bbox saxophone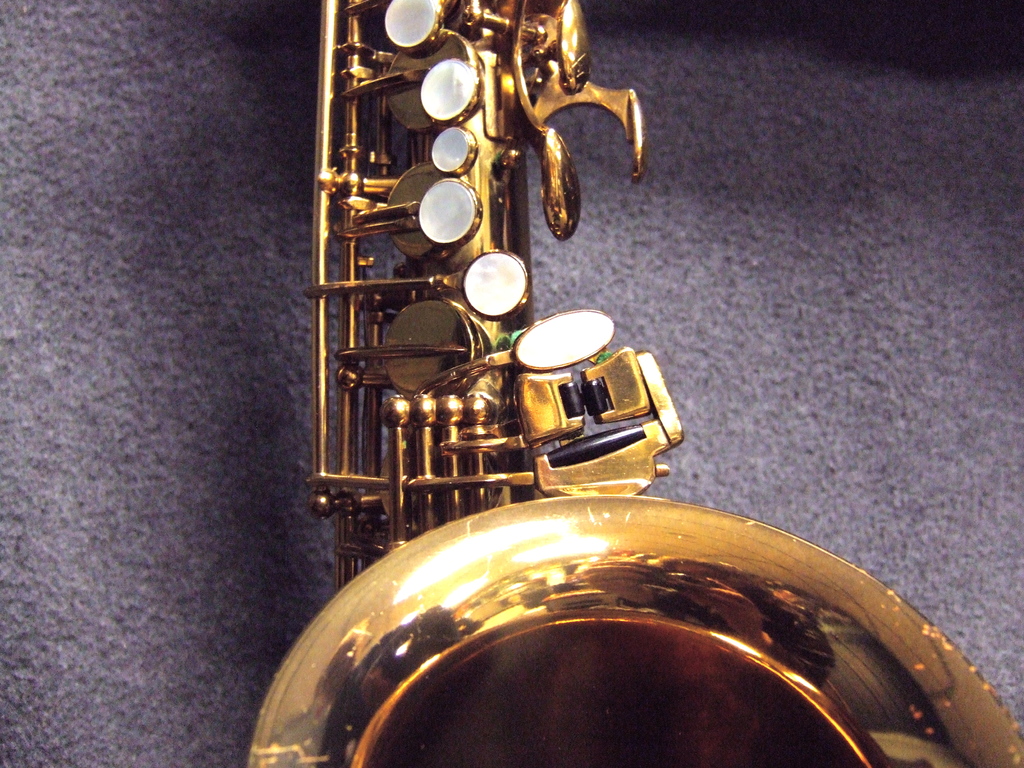
(245,0,1023,767)
